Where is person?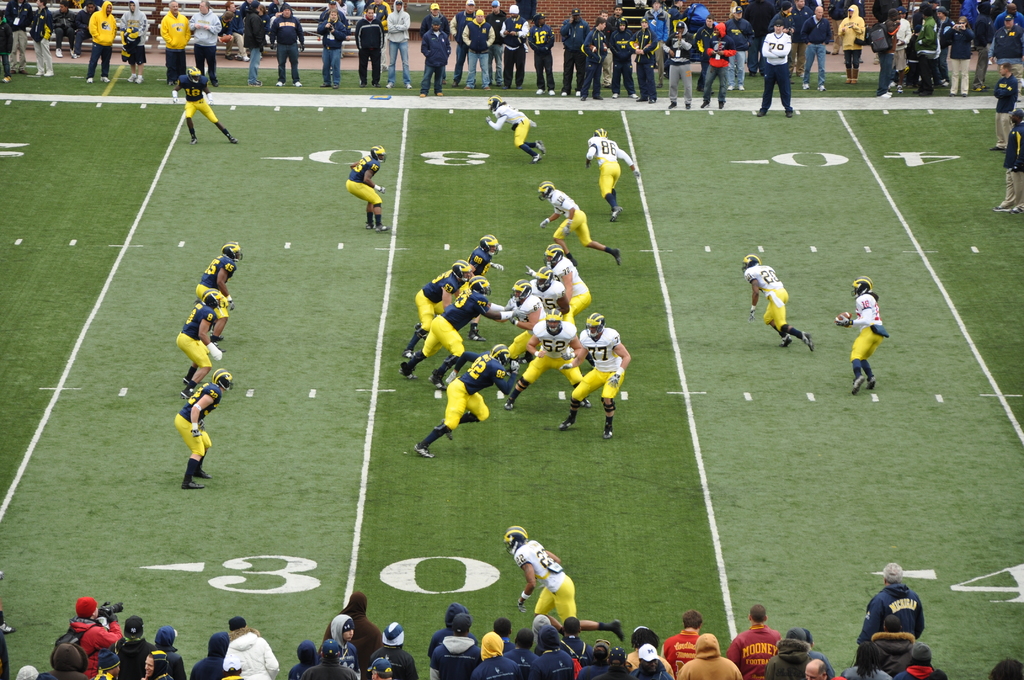
353,1,387,86.
